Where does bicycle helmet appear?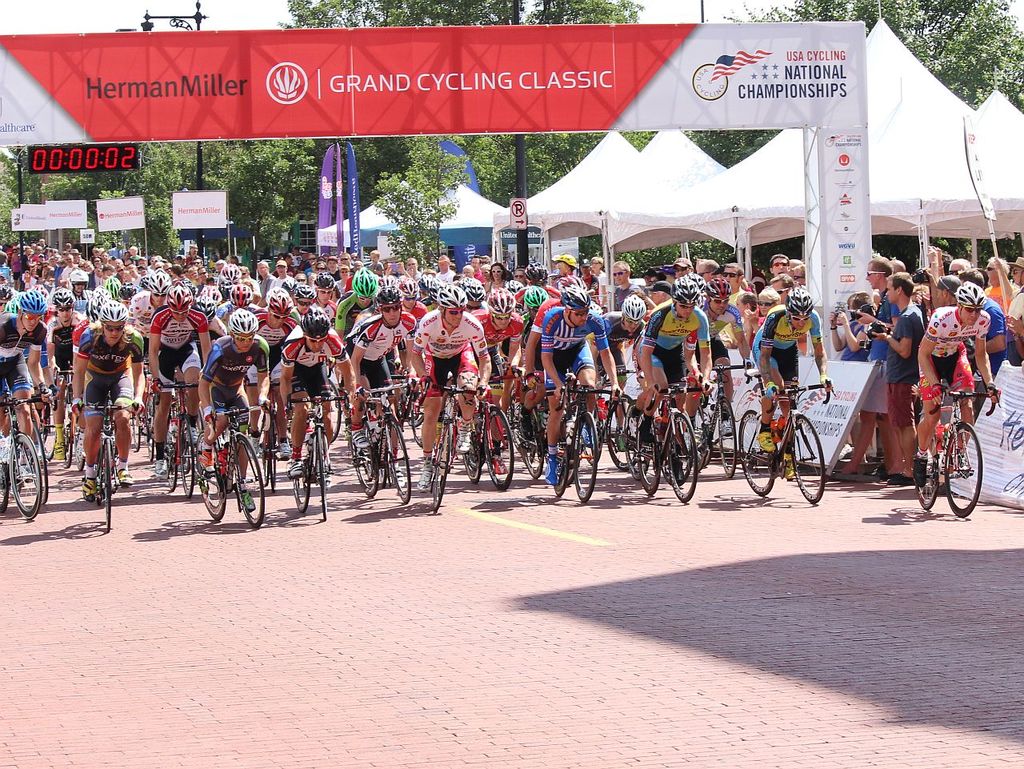
Appears at <box>458,278,482,310</box>.
